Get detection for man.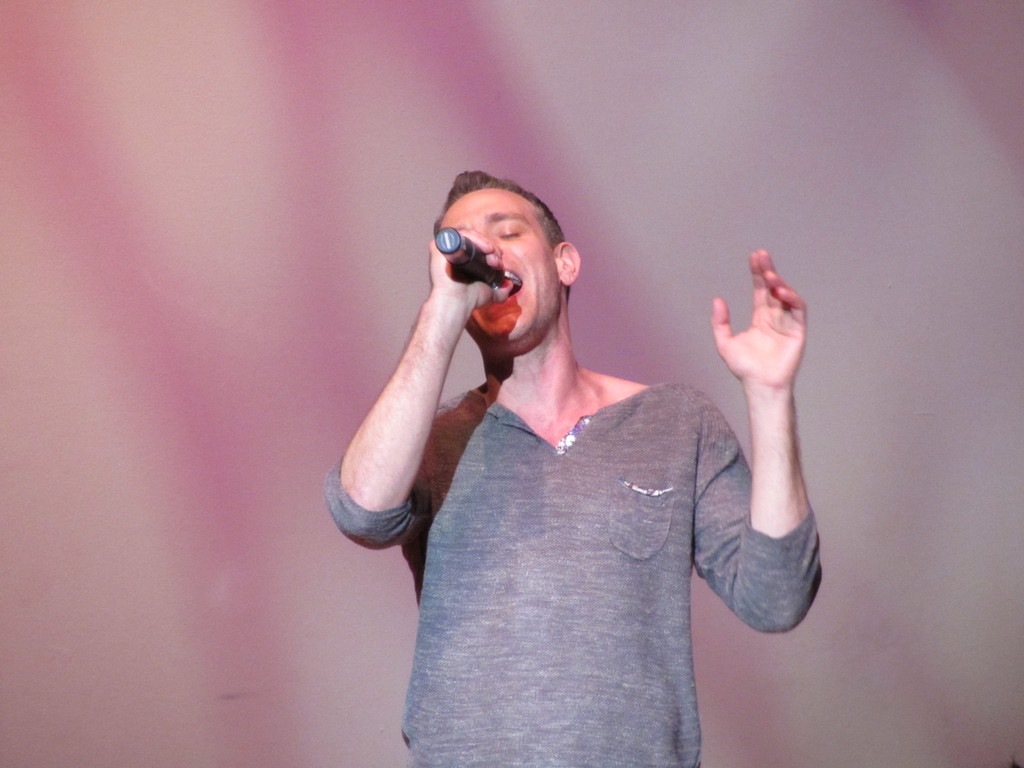
Detection: [left=328, top=165, right=812, bottom=765].
